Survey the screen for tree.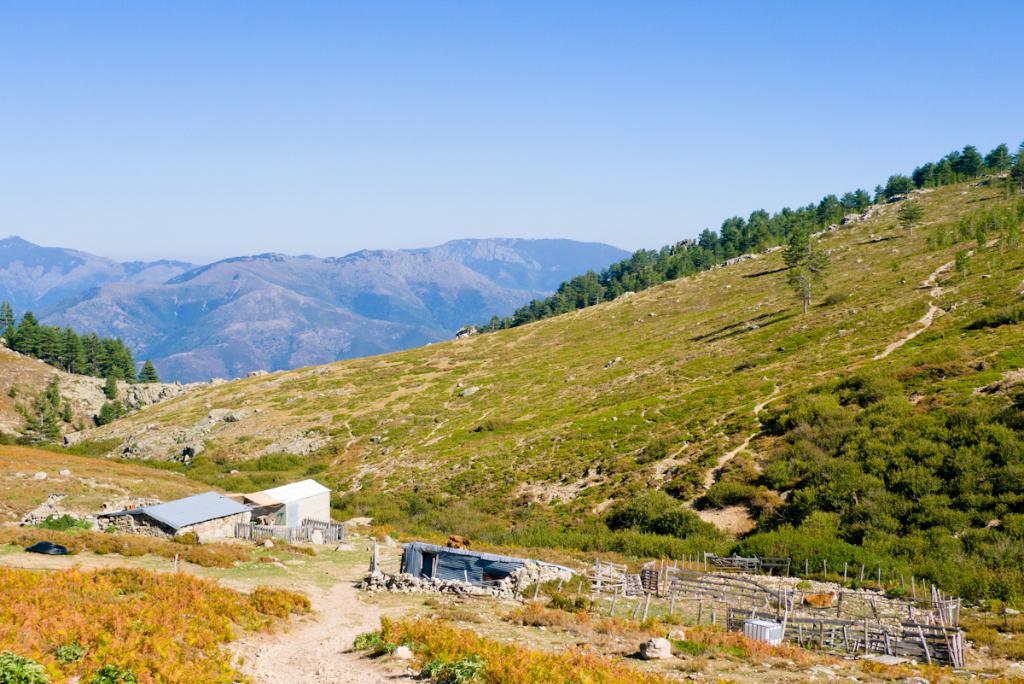
Survey found: Rect(138, 360, 160, 382).
